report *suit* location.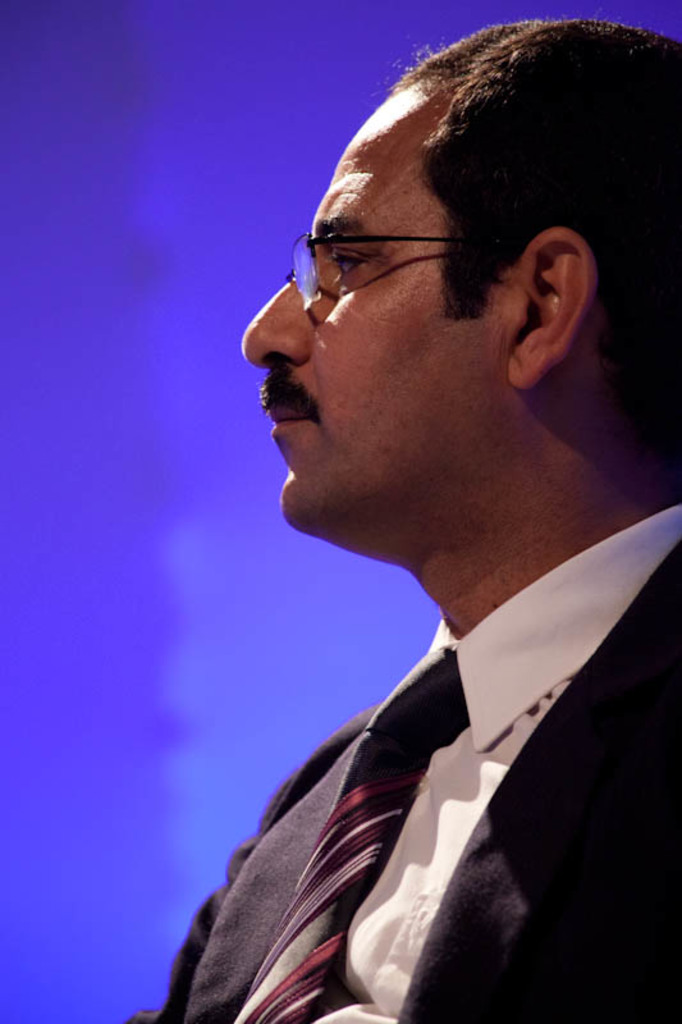
Report: bbox(182, 495, 676, 1015).
